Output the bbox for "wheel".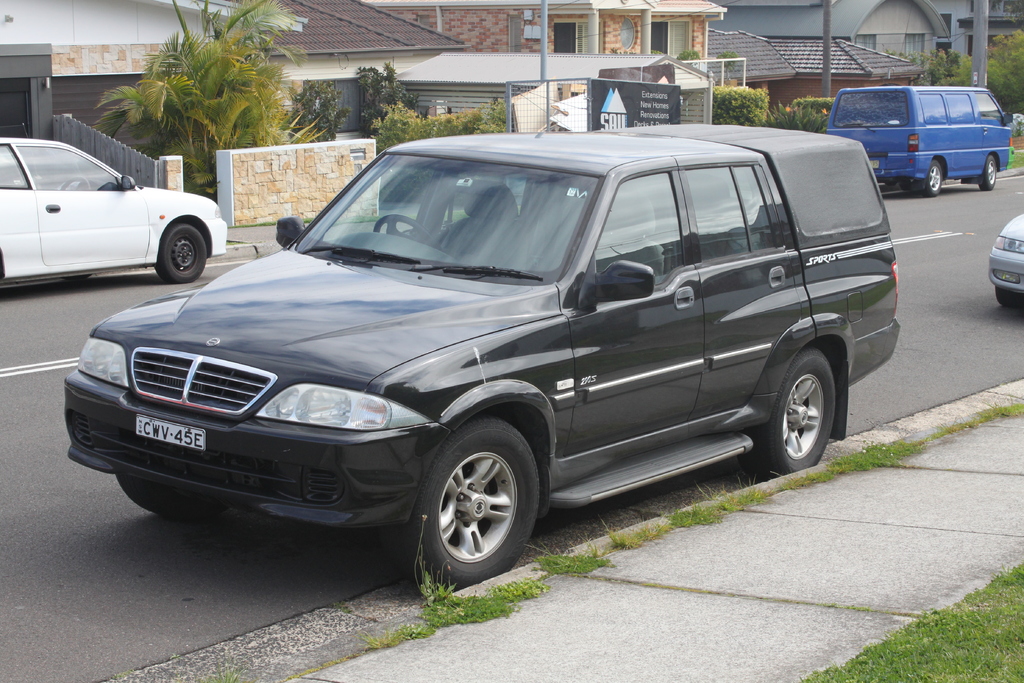
[920,158,943,197].
